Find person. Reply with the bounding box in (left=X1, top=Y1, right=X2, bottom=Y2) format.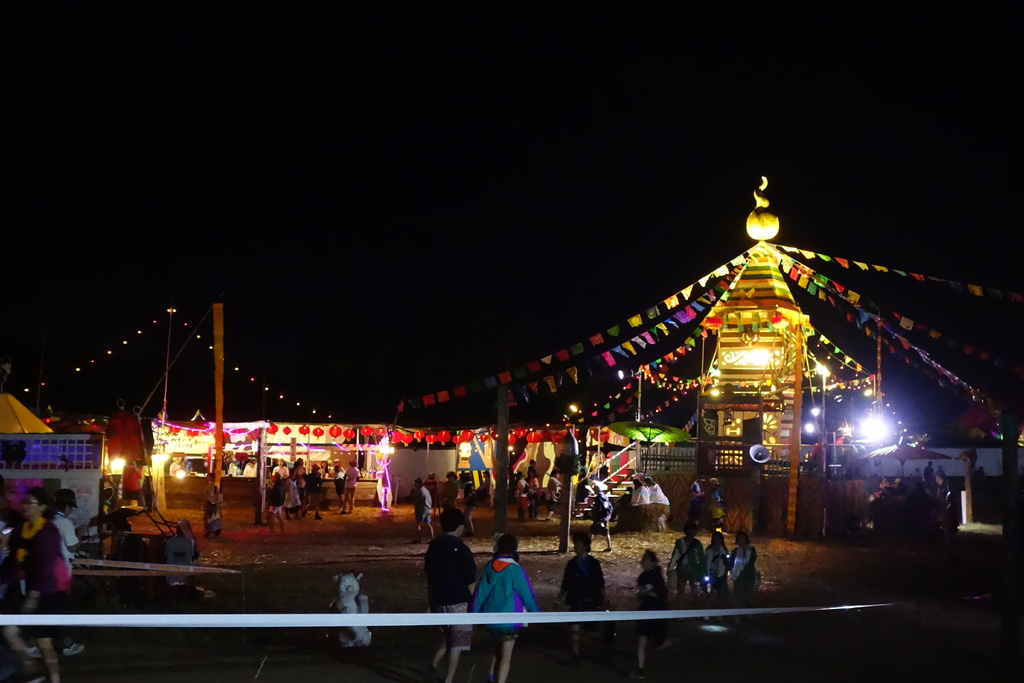
(left=524, top=466, right=542, bottom=518).
